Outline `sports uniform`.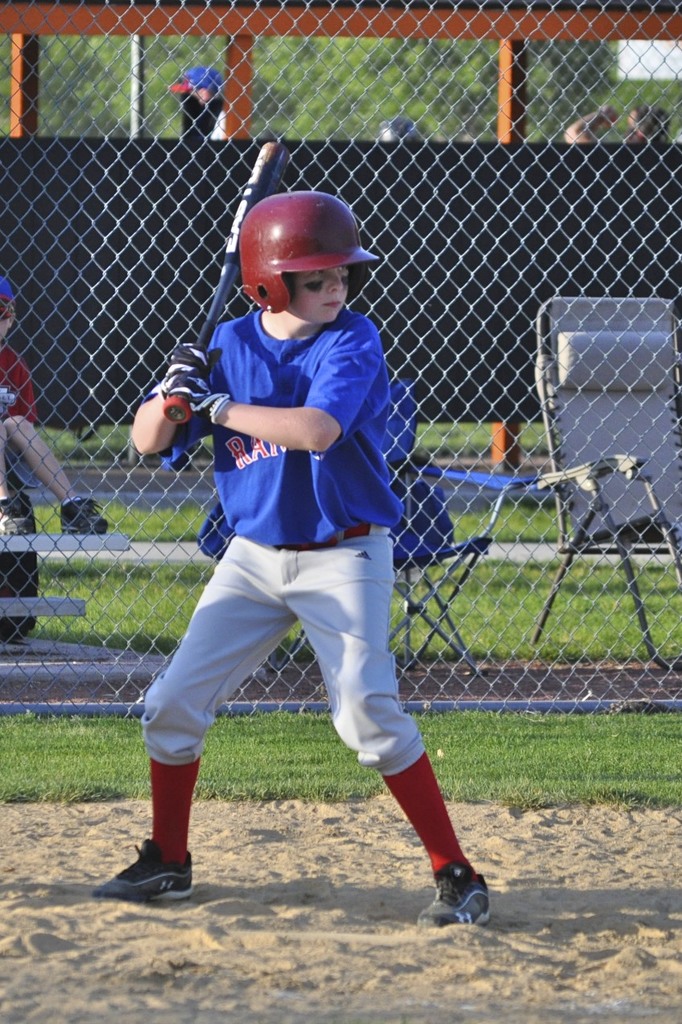
Outline: <bbox>0, 342, 40, 471</bbox>.
